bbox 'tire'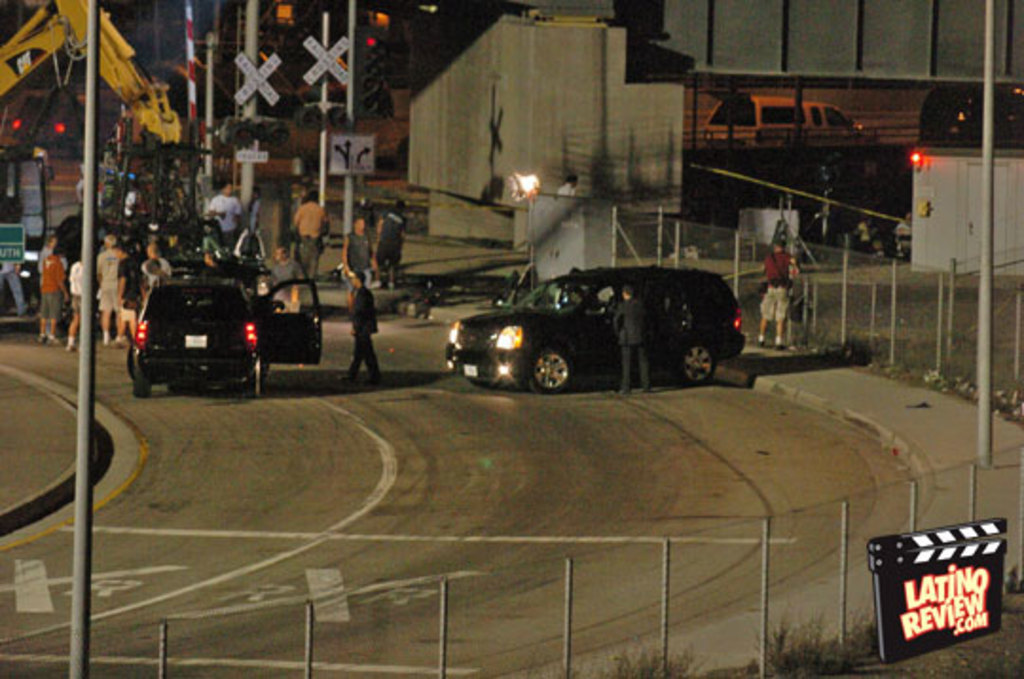
select_region(531, 347, 569, 395)
